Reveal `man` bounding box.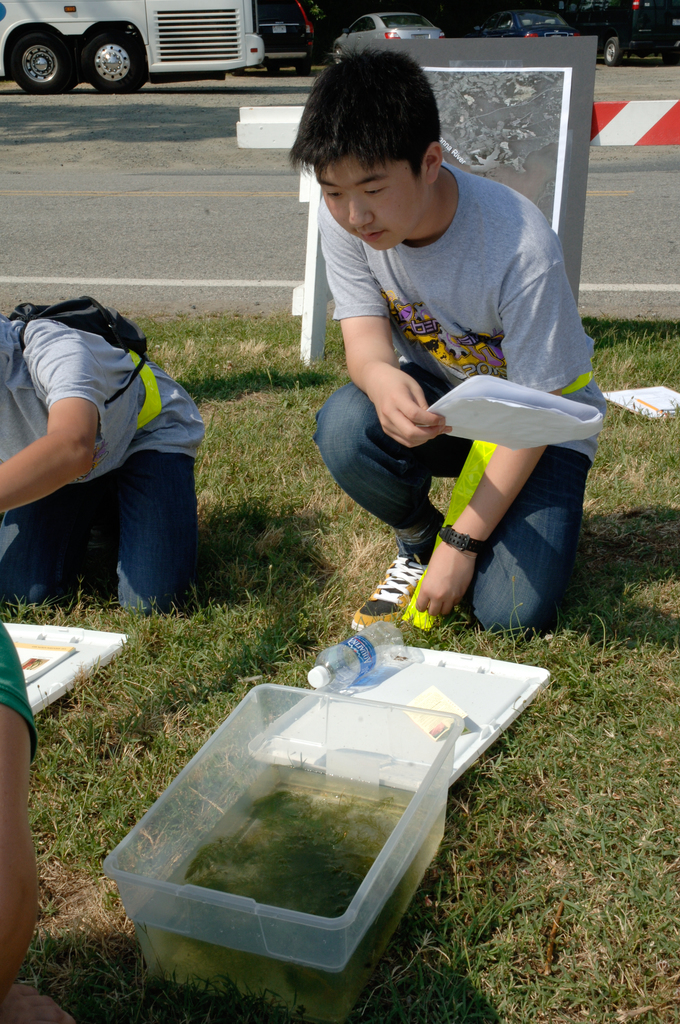
Revealed: locate(0, 609, 72, 1023).
